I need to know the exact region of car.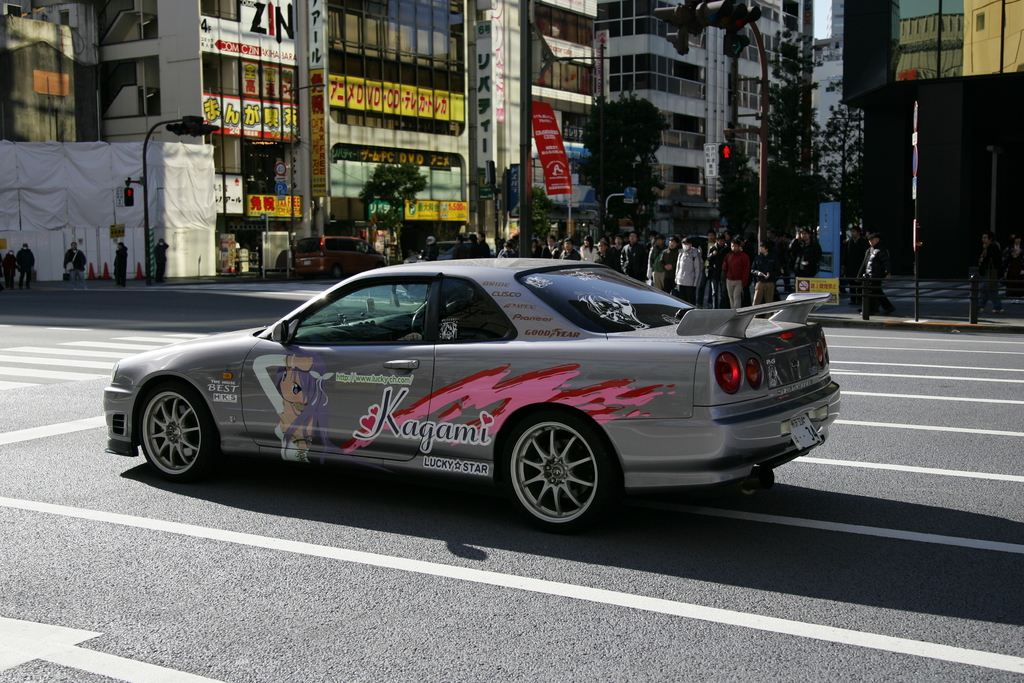
Region: detection(289, 235, 388, 281).
